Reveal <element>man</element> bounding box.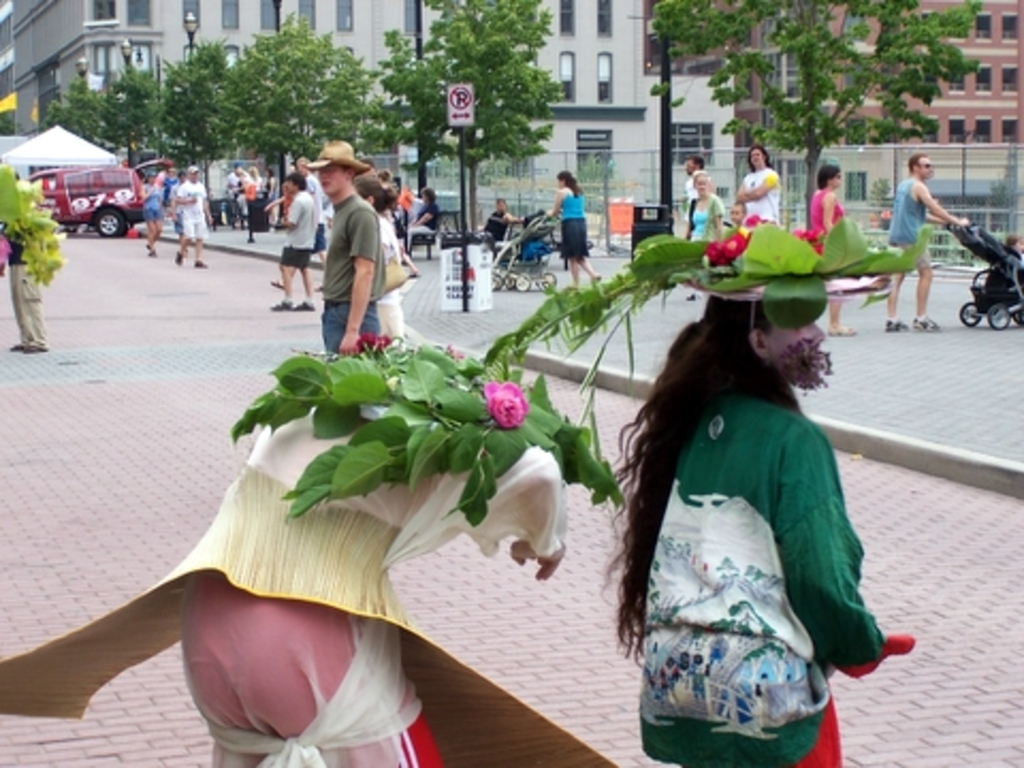
Revealed: [273, 175, 318, 311].
